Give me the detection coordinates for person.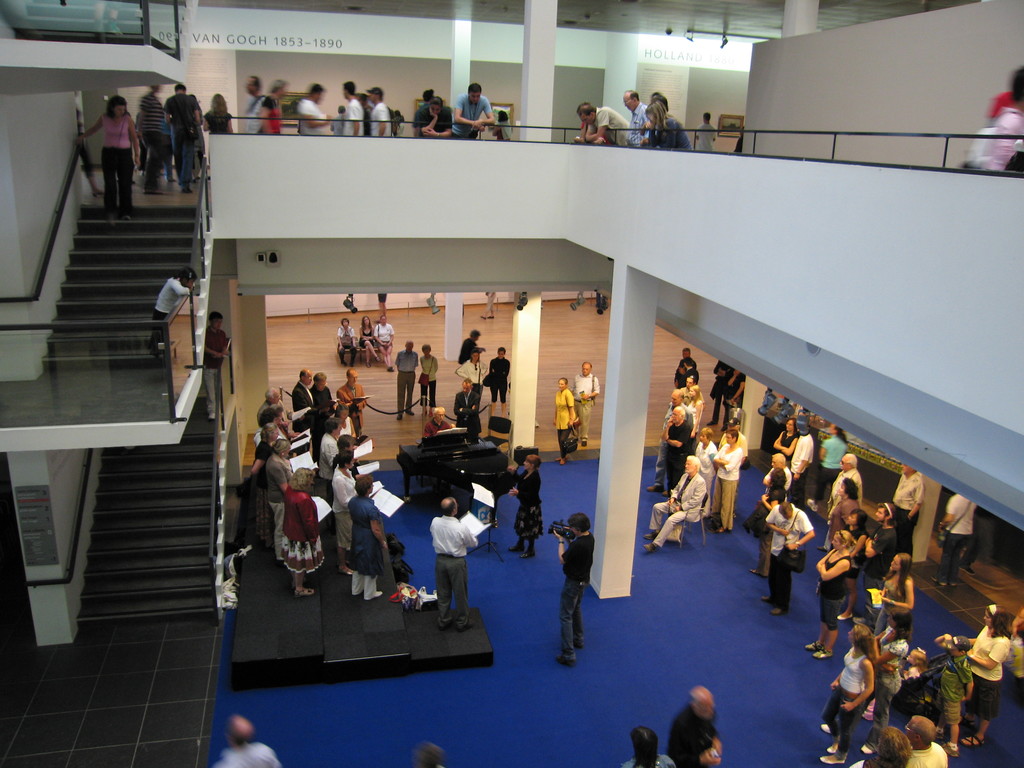
Rect(356, 316, 376, 371).
